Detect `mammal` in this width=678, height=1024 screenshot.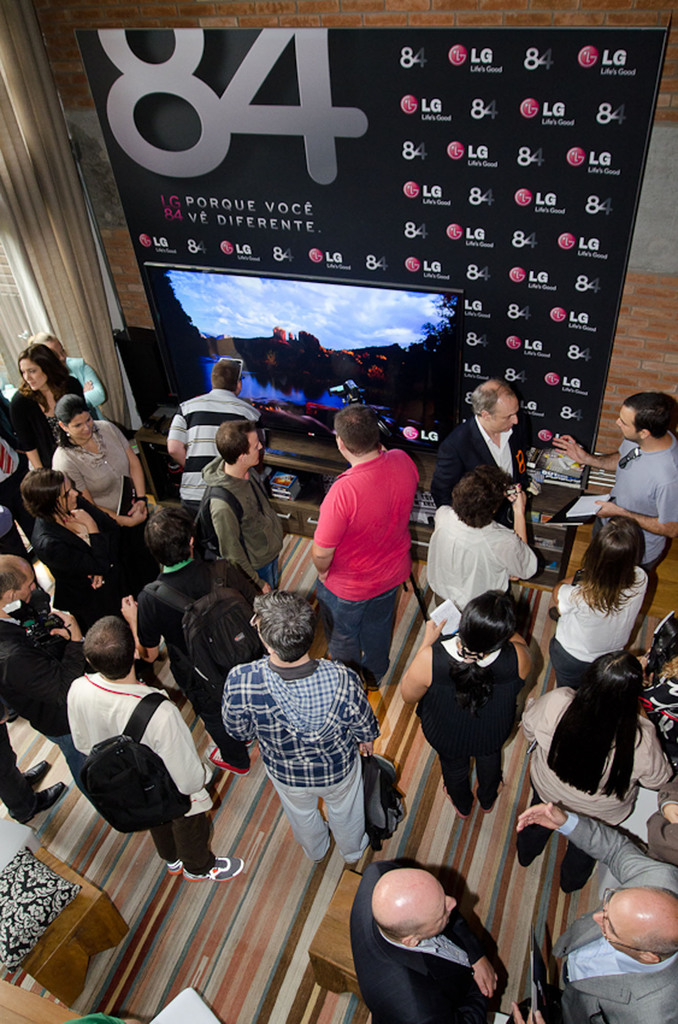
Detection: rect(430, 374, 523, 529).
